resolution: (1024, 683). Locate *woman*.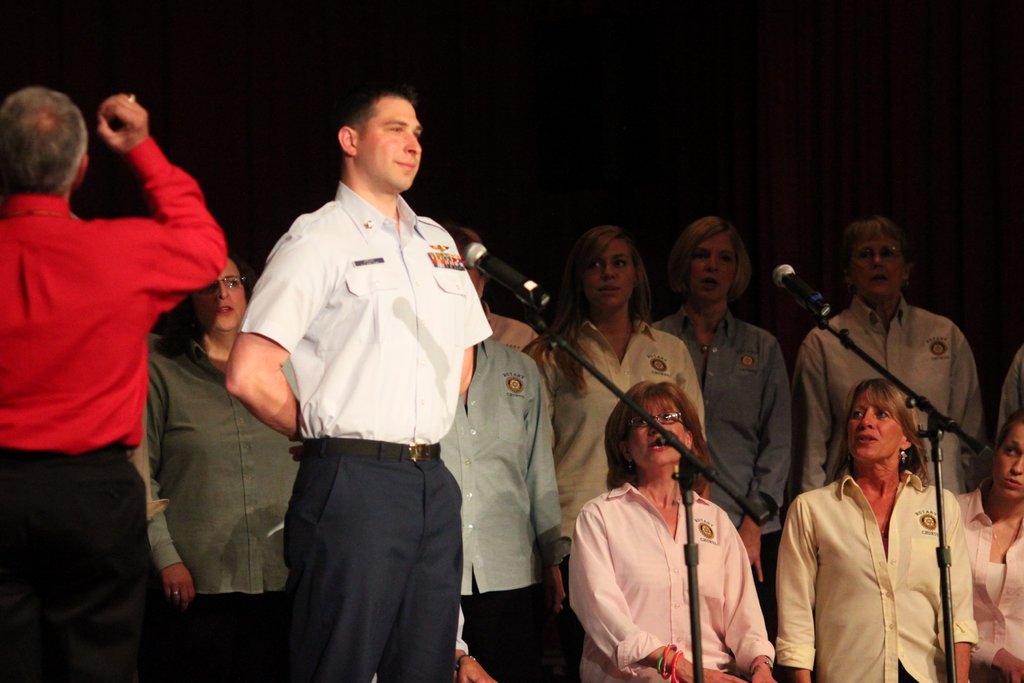
{"left": 535, "top": 233, "right": 705, "bottom": 675}.
